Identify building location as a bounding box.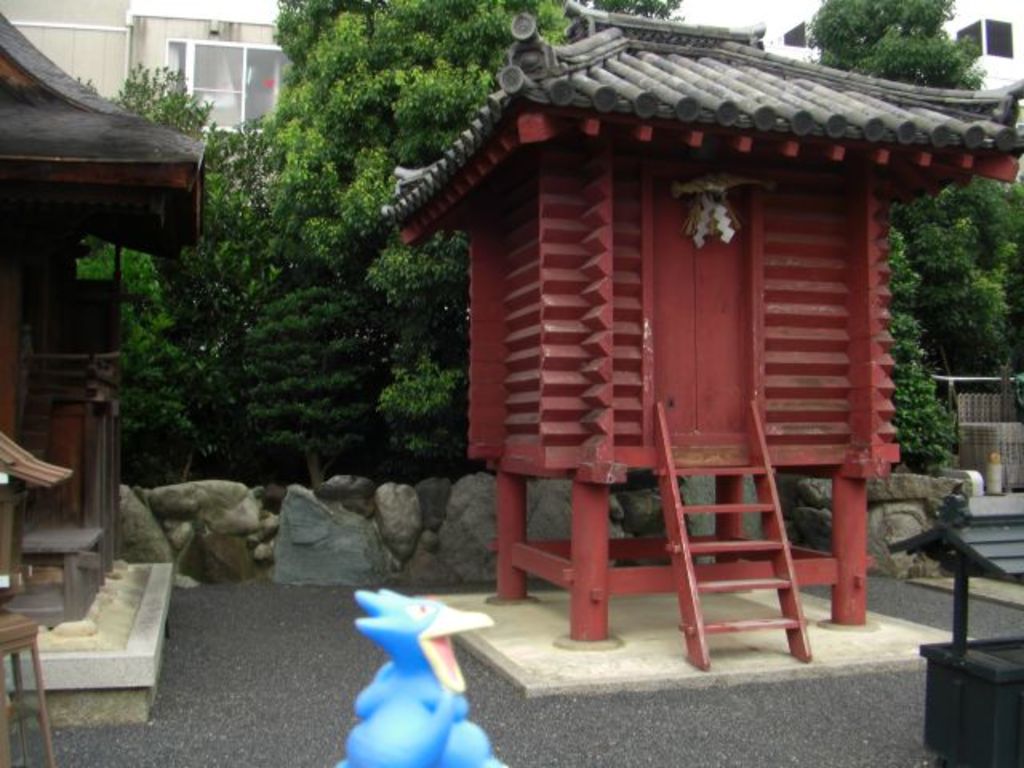
left=0, top=0, right=296, bottom=133.
